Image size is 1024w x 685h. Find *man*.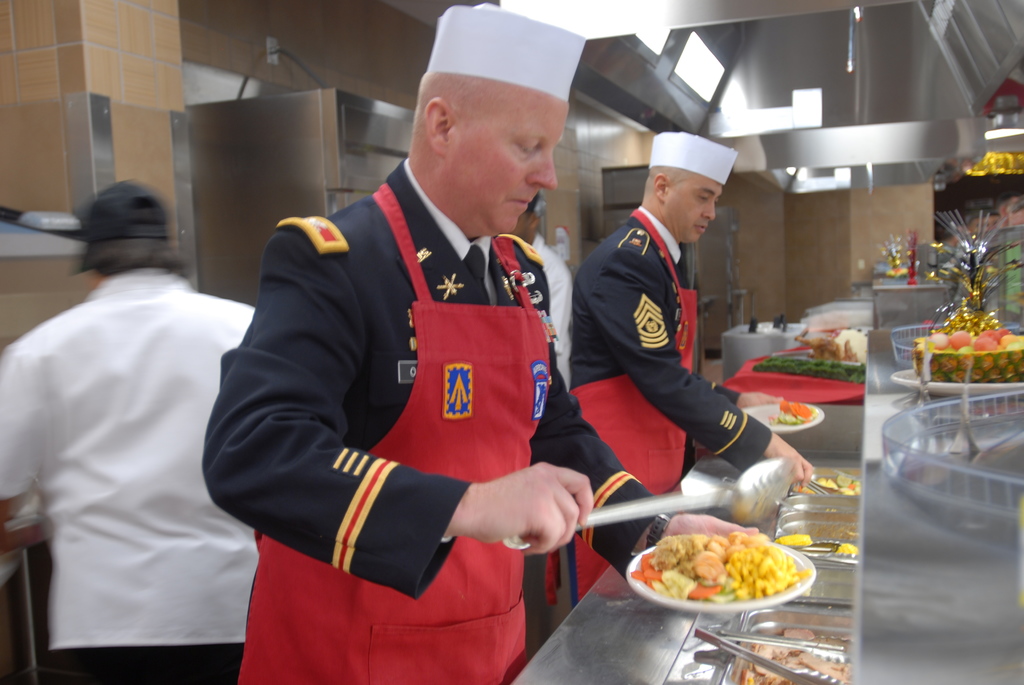
locate(250, 28, 606, 651).
